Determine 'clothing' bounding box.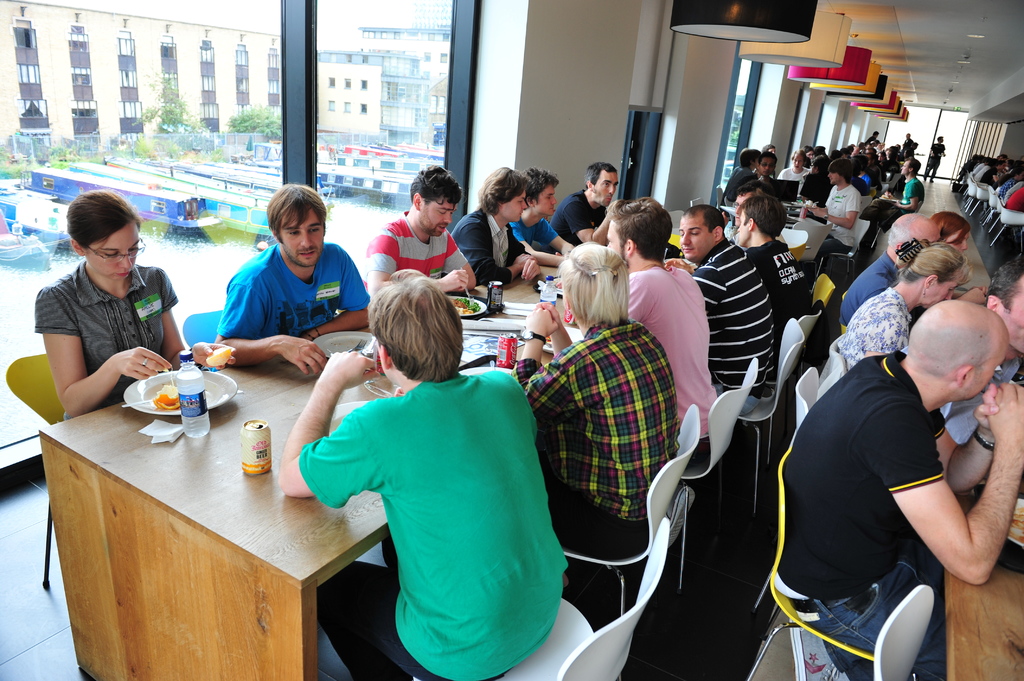
Determined: [845,253,916,319].
